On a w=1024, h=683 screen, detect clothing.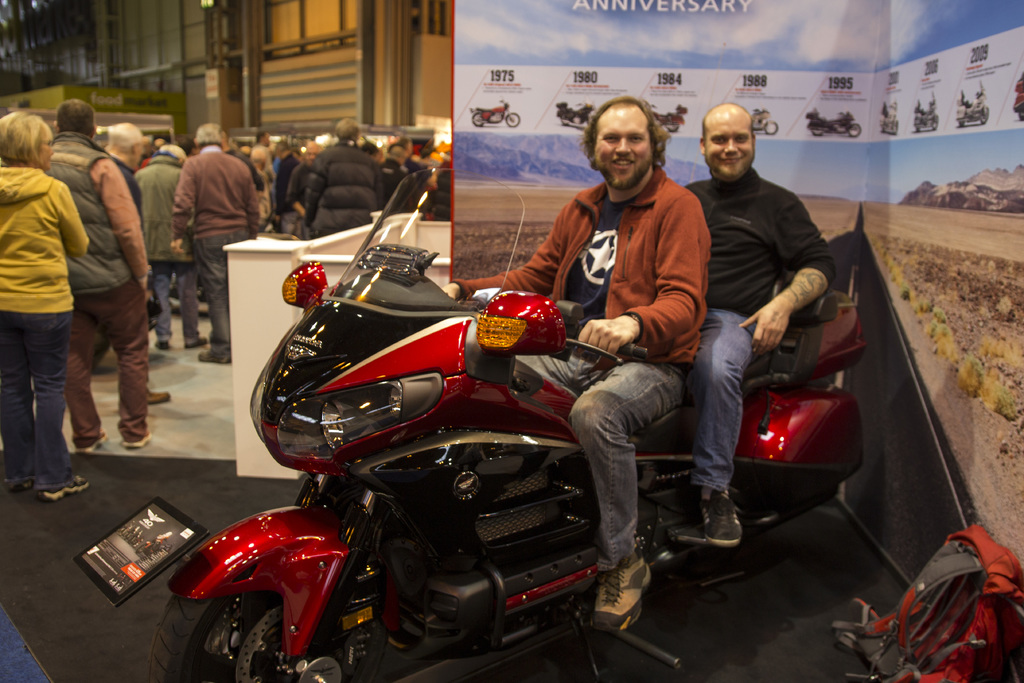
bbox=[305, 138, 383, 234].
